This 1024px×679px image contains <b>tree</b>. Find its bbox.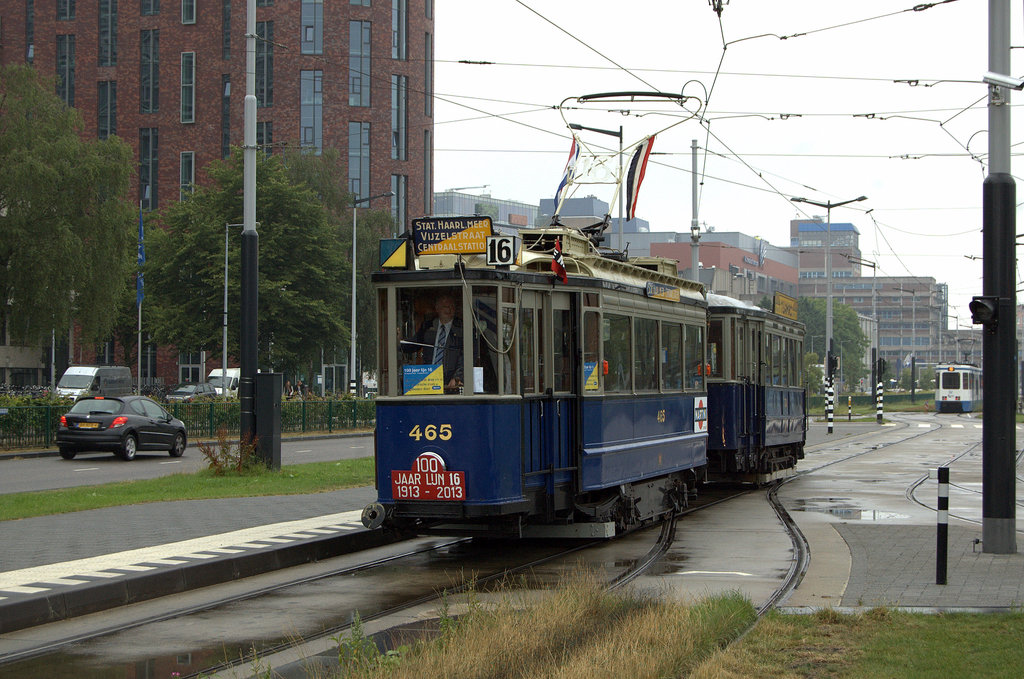
pyautogui.locateOnScreen(879, 367, 895, 393).
